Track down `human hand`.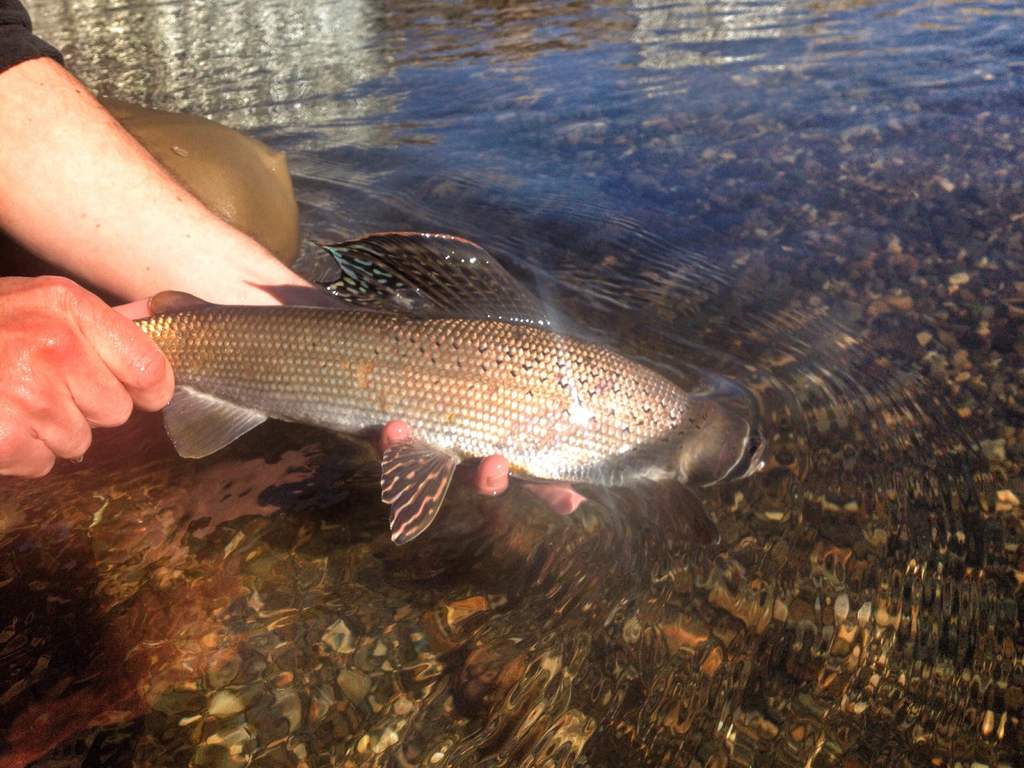
Tracked to {"x1": 11, "y1": 266, "x2": 172, "y2": 468}.
